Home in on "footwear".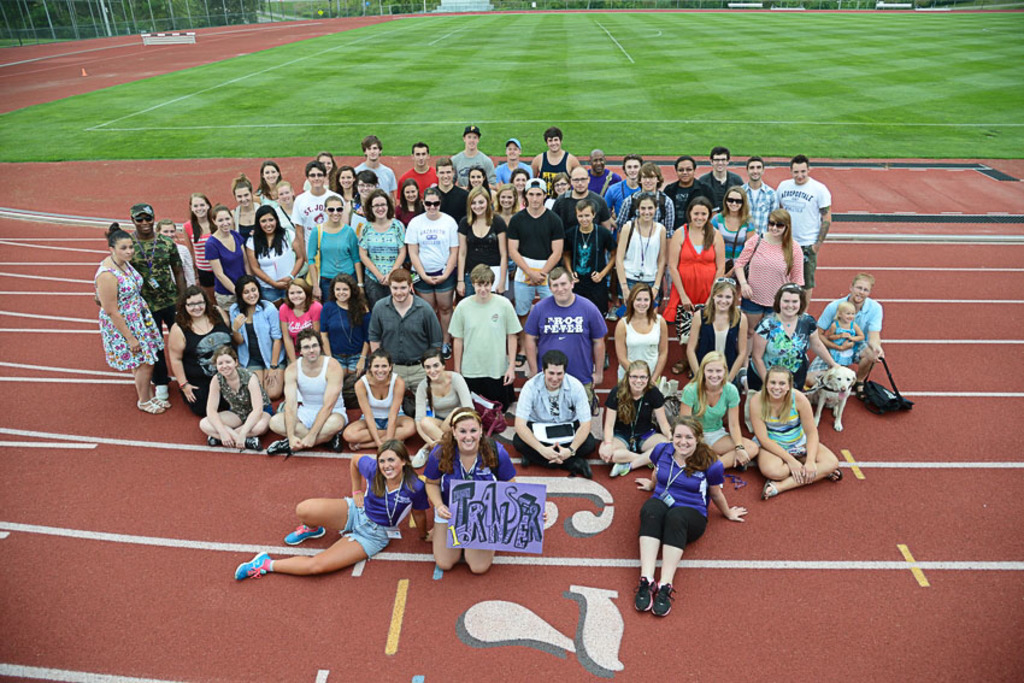
Homed in at x1=155, y1=383, x2=169, y2=398.
